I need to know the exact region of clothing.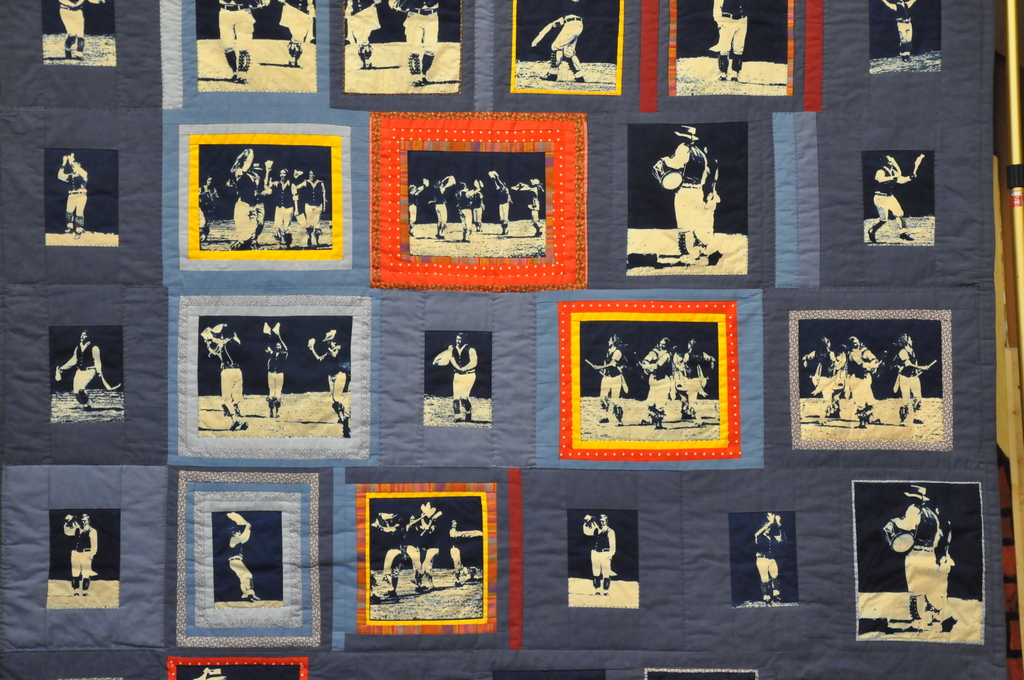
Region: 413,190,417,232.
